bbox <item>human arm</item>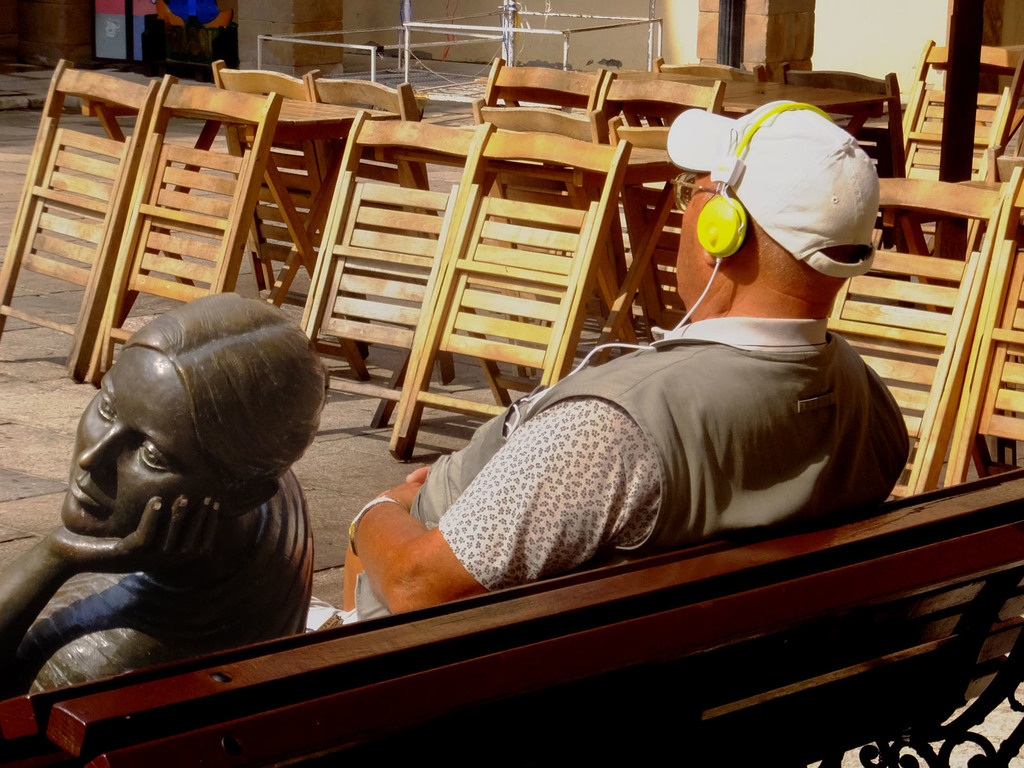
(0,494,230,691)
